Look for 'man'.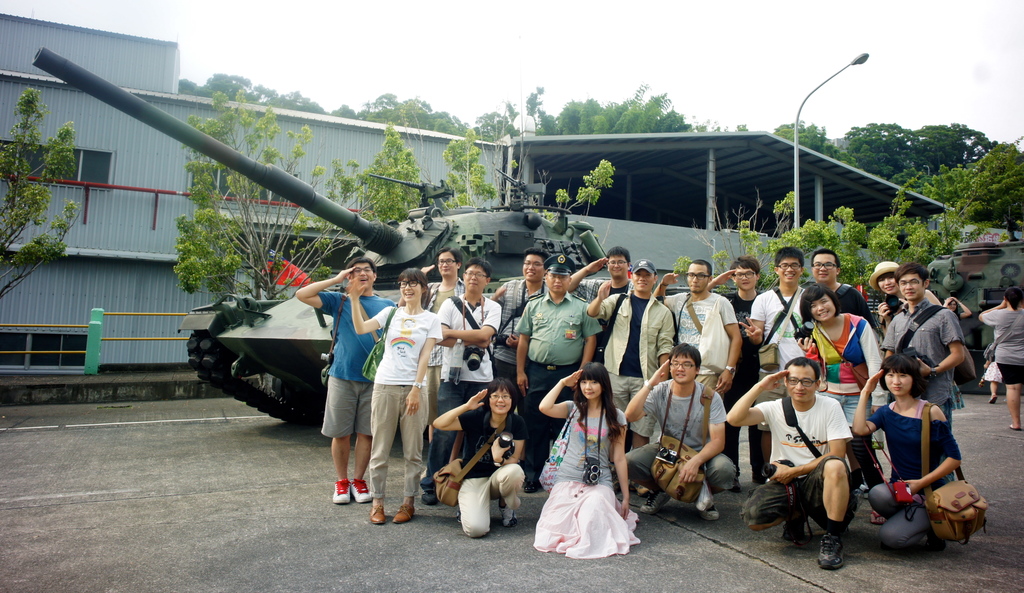
Found: (x1=705, y1=255, x2=767, y2=475).
